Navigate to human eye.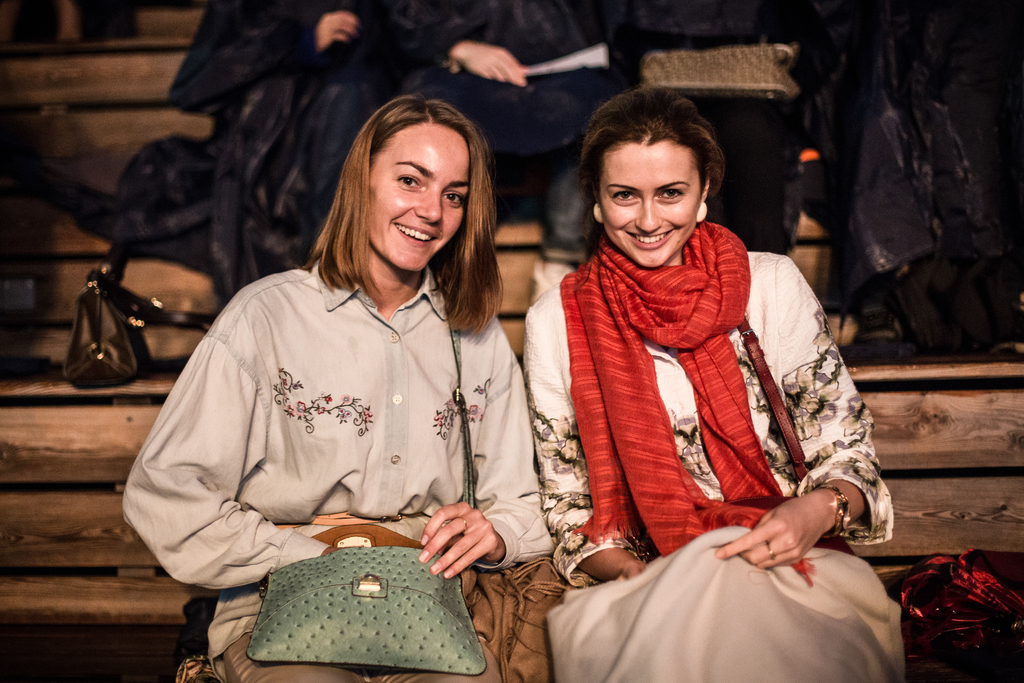
Navigation target: BBox(439, 188, 467, 210).
